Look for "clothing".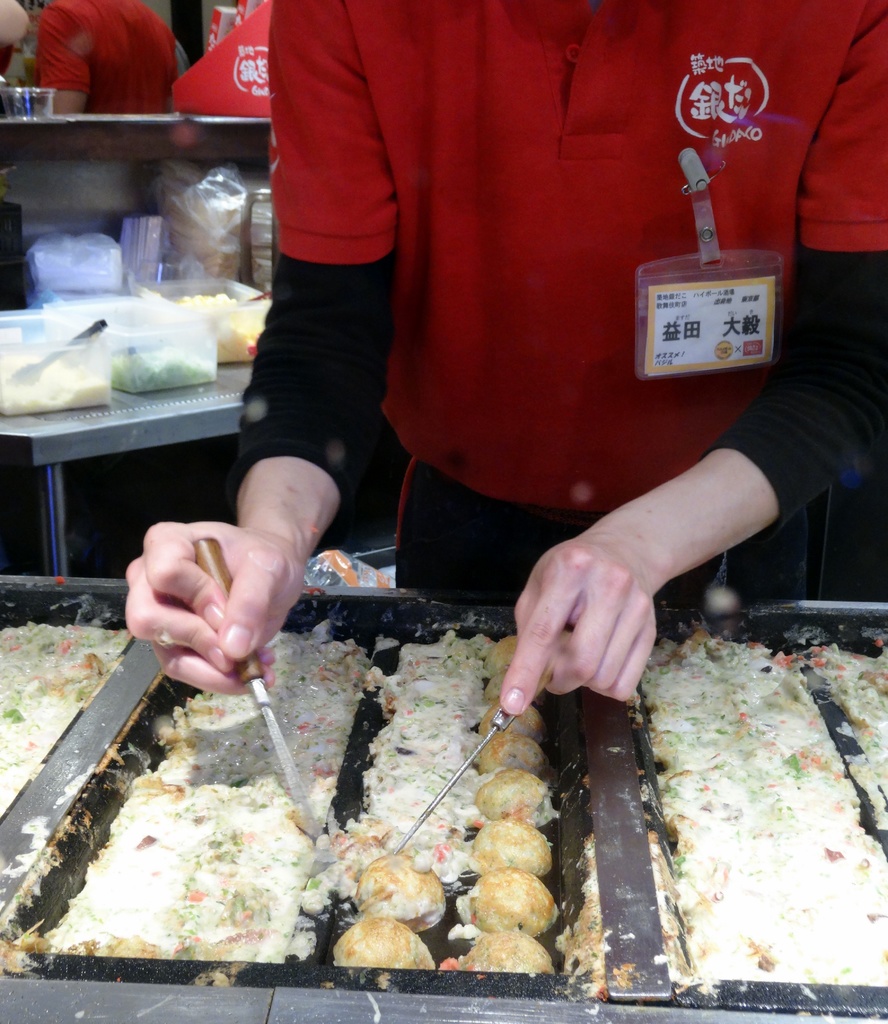
Found: 225:0:887:612.
